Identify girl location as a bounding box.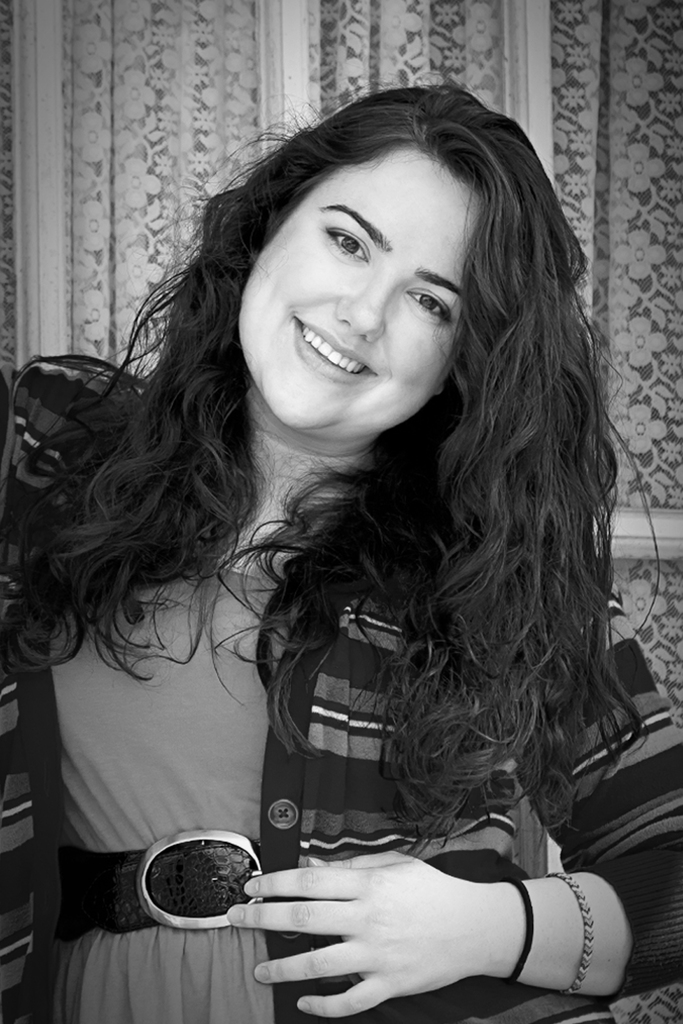
bbox=[0, 75, 682, 1020].
